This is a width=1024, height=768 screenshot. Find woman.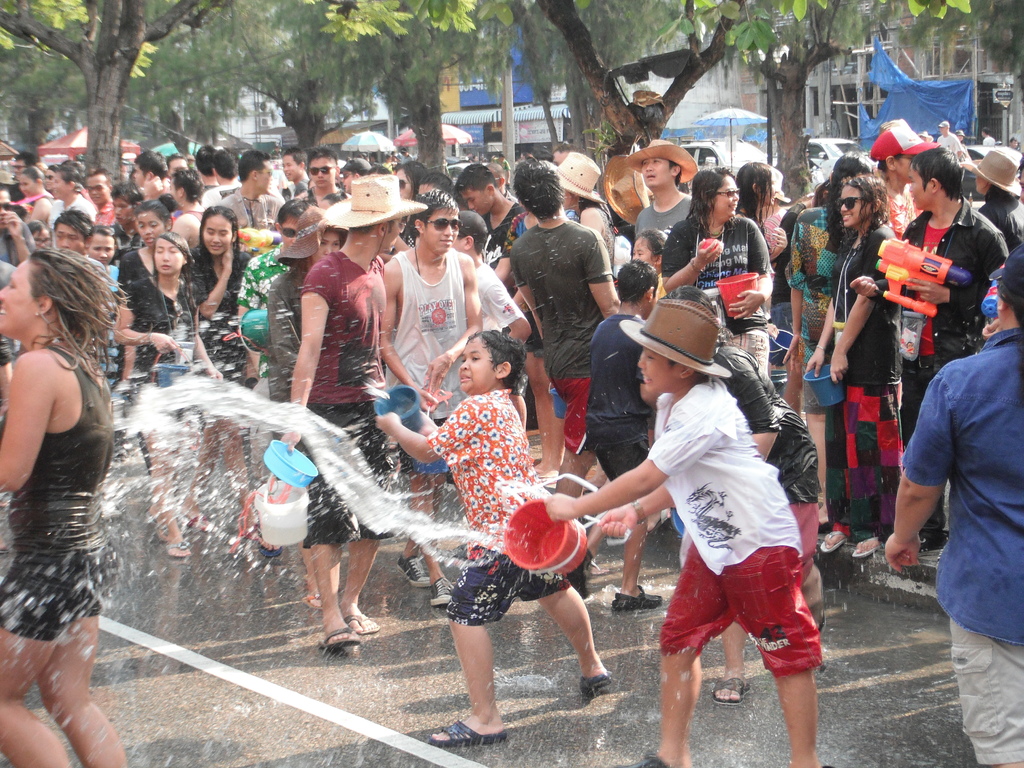
Bounding box: [803, 172, 913, 559].
